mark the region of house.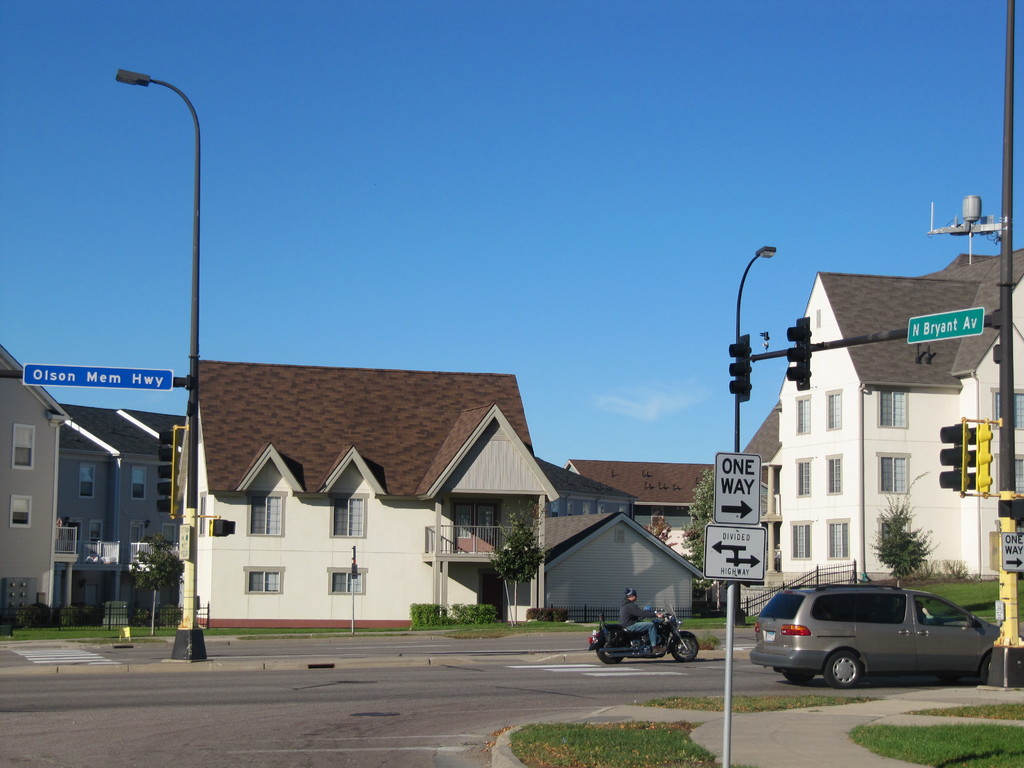
Region: <bbox>732, 245, 1023, 596</bbox>.
